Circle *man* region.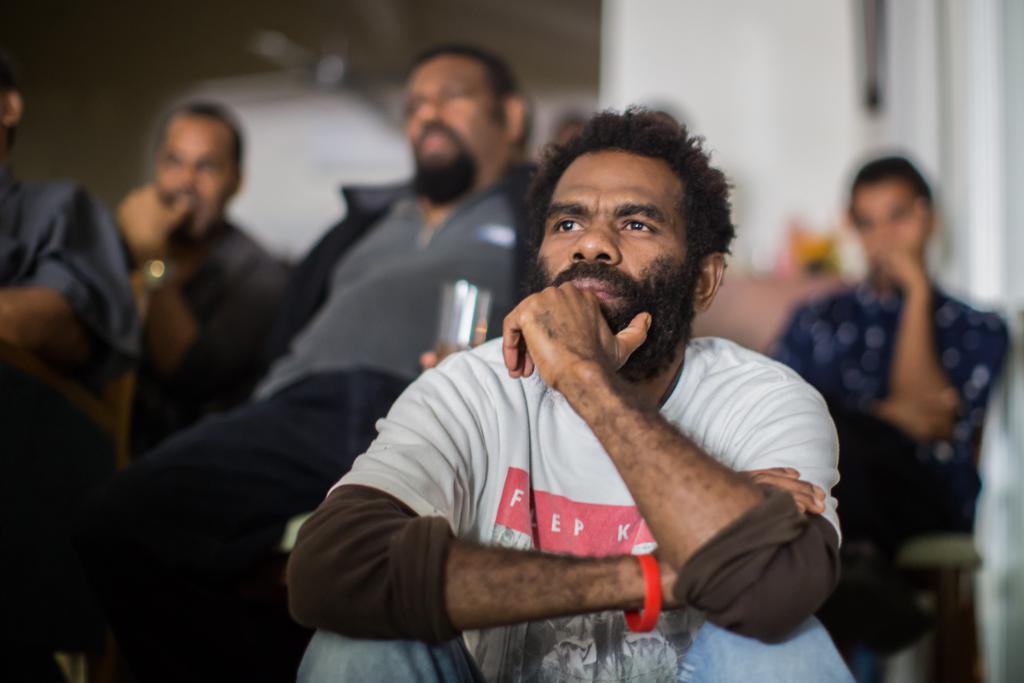
Region: pyautogui.locateOnScreen(285, 104, 858, 682).
